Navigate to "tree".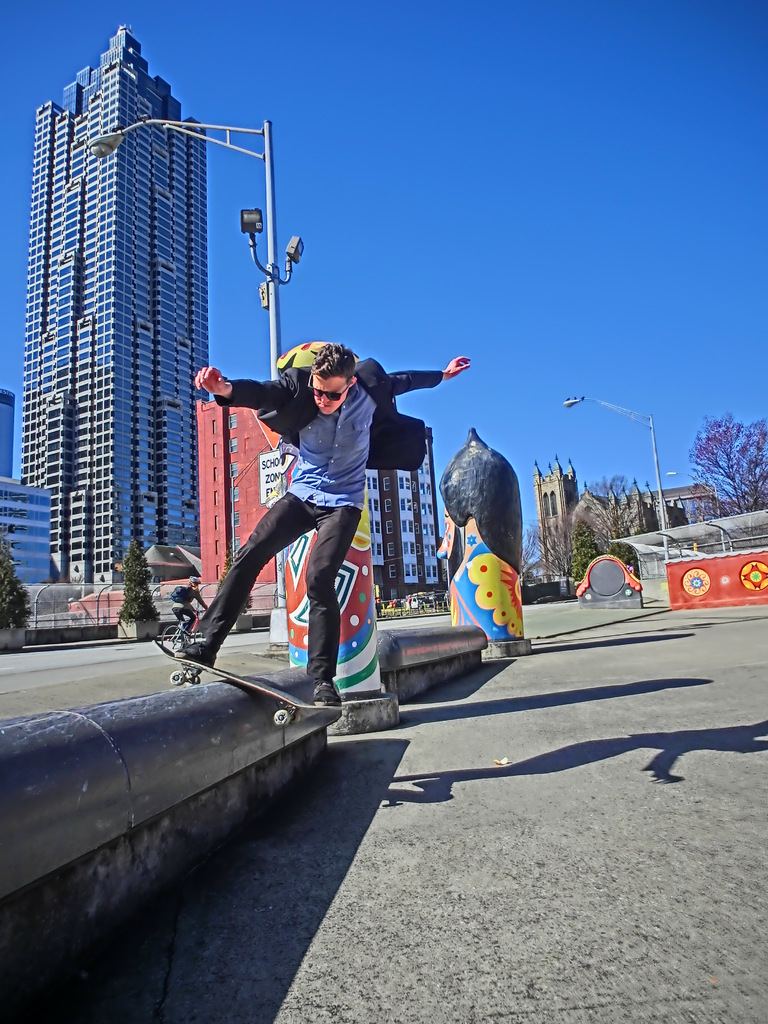
Navigation target: bbox=[610, 527, 646, 581].
